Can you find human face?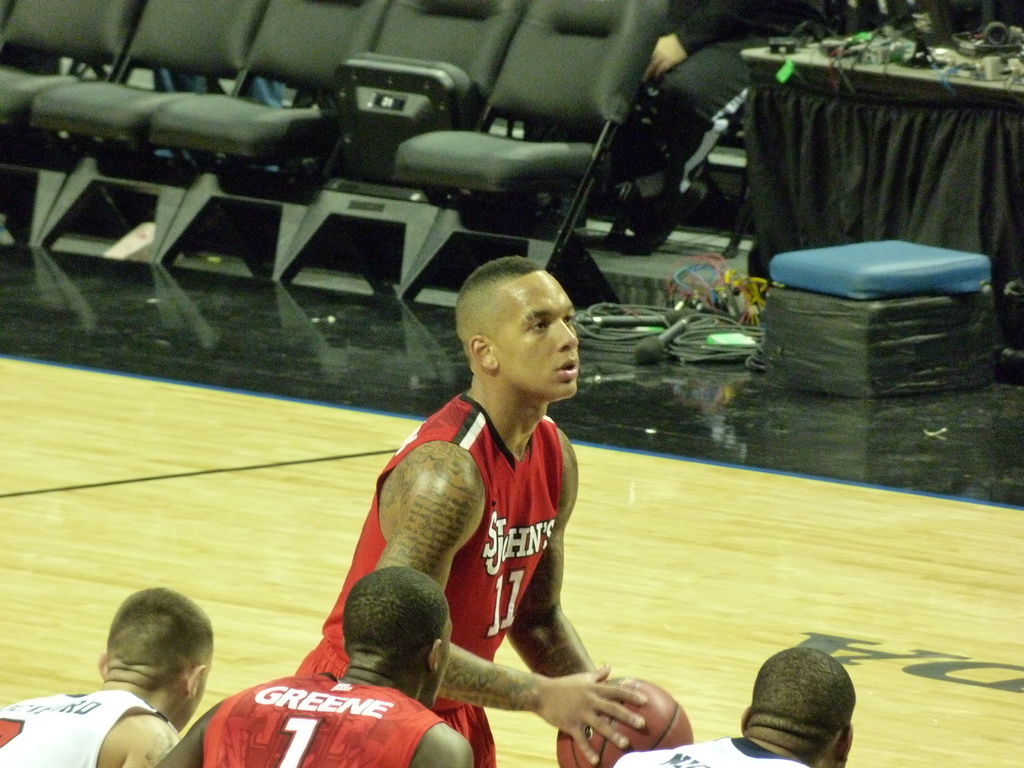
Yes, bounding box: <region>492, 271, 588, 400</region>.
